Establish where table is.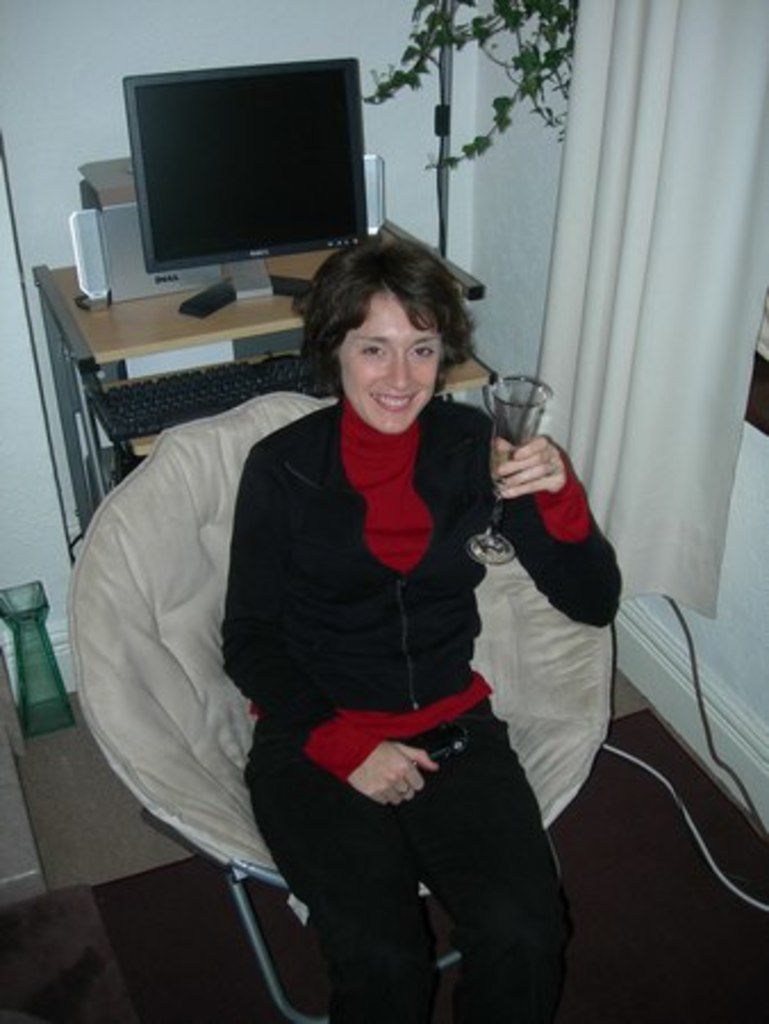
Established at [34,216,498,532].
